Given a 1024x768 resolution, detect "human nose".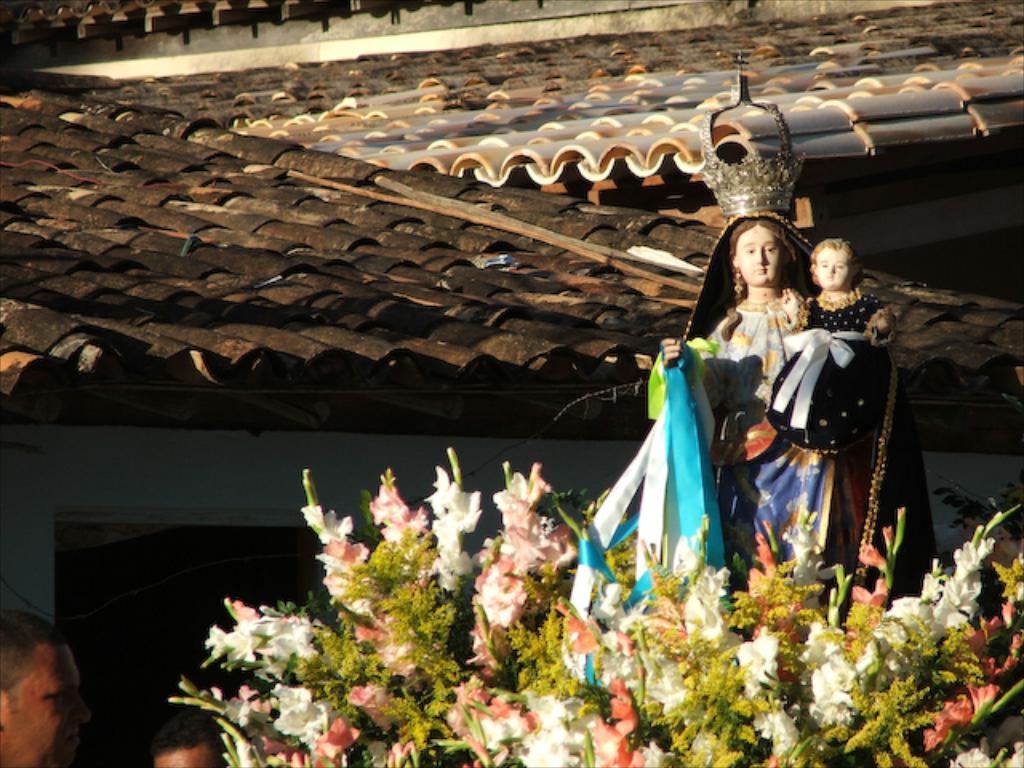
755, 248, 765, 259.
